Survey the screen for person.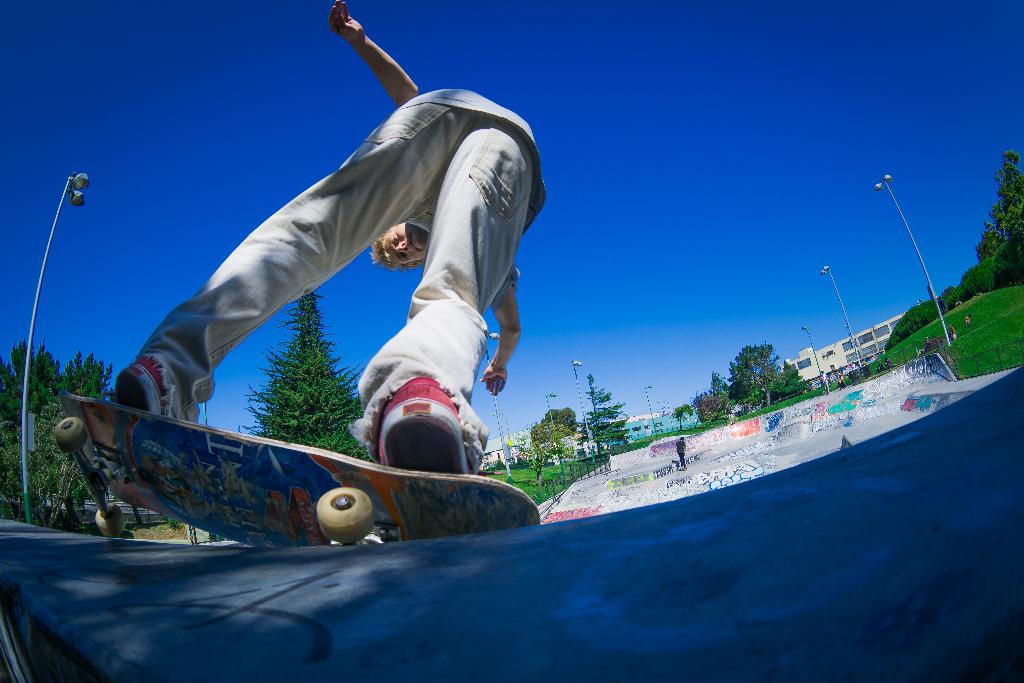
Survey found: (x1=944, y1=322, x2=957, y2=343).
